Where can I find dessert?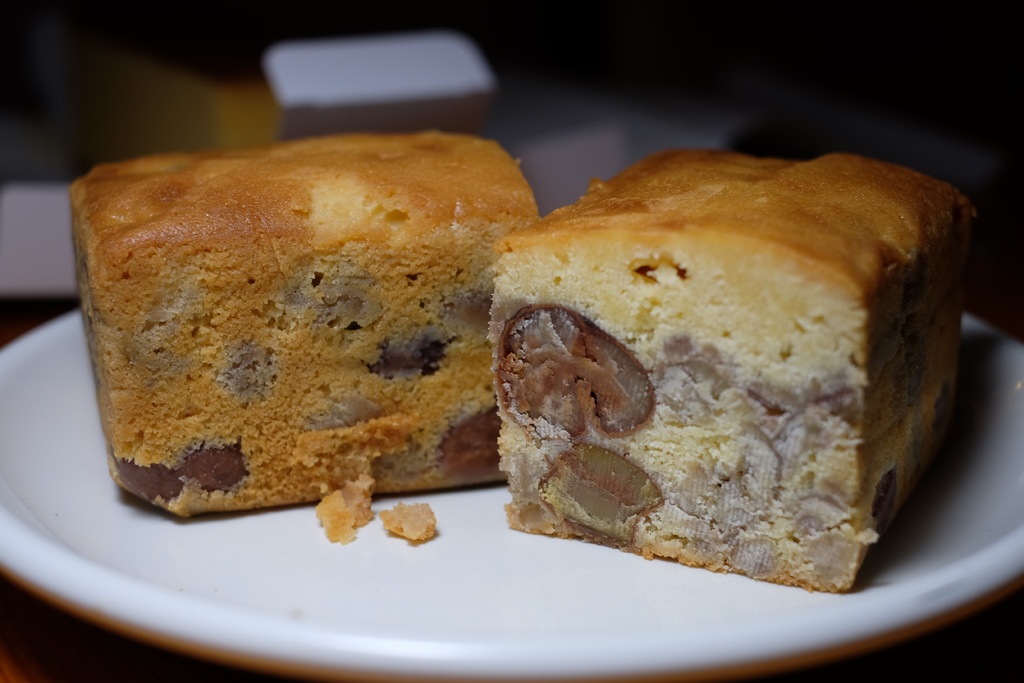
You can find it at x1=486, y1=144, x2=980, y2=588.
